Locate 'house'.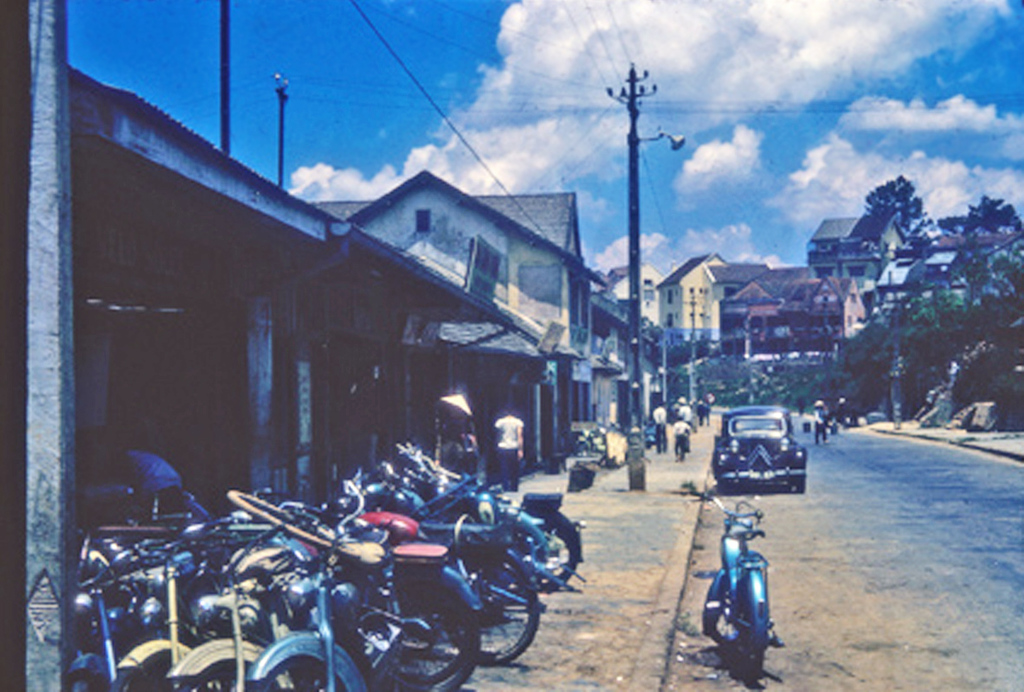
Bounding box: BBox(329, 159, 602, 518).
